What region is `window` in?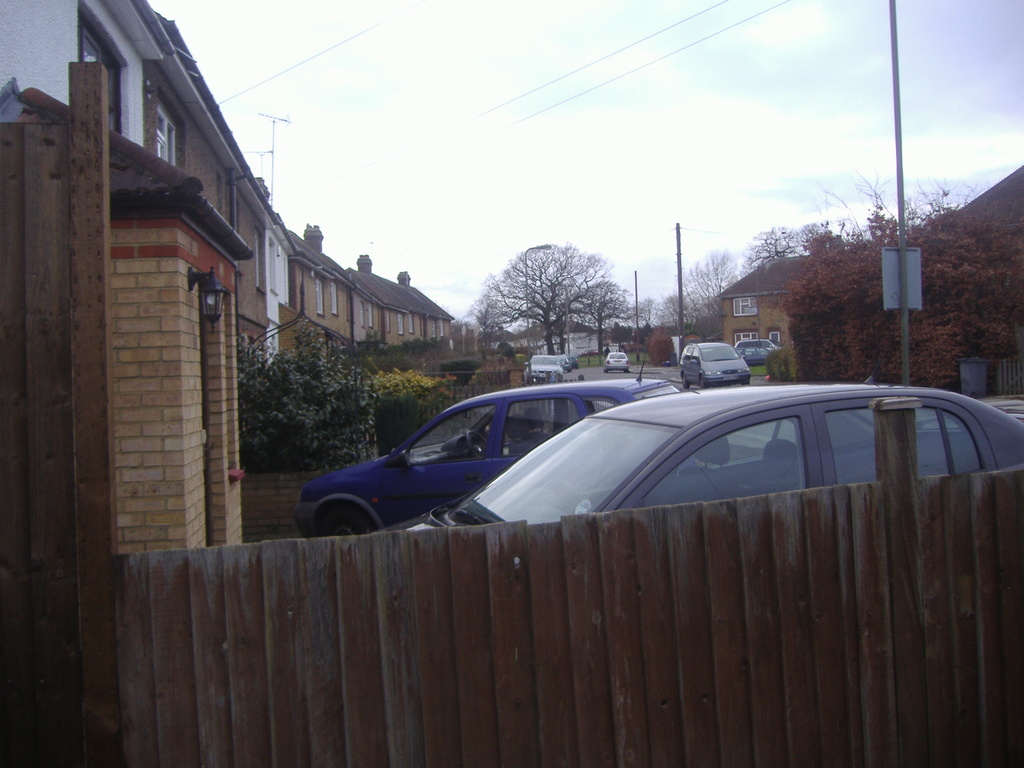
bbox(436, 317, 445, 340).
